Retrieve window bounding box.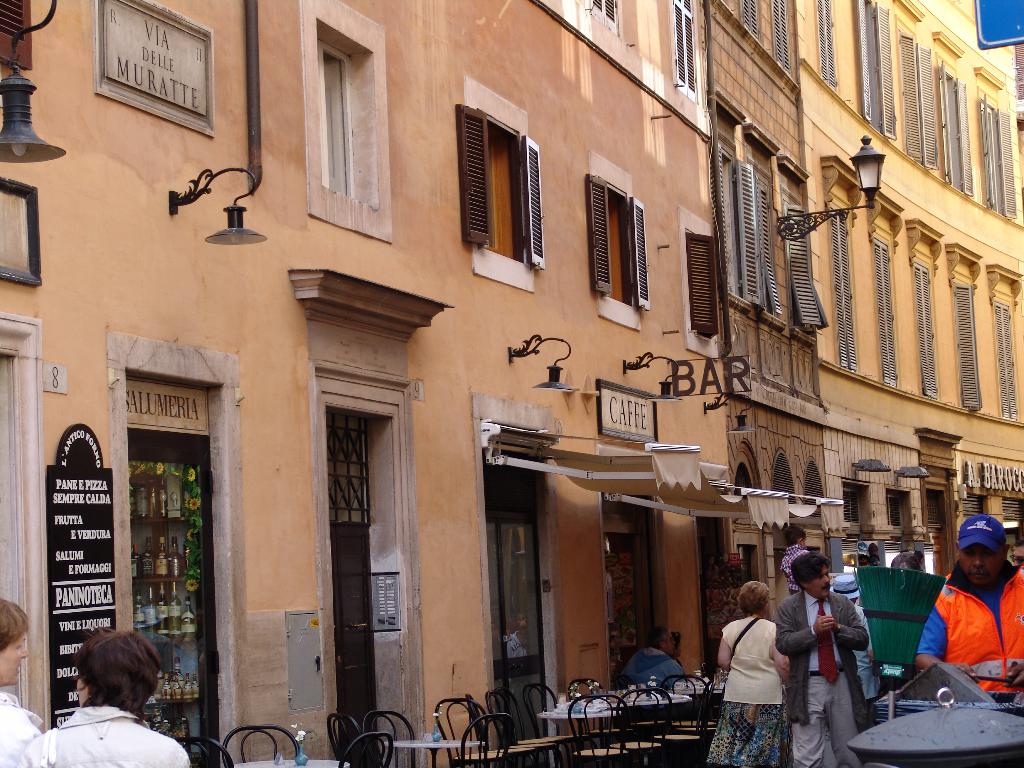
Bounding box: <region>755, 174, 777, 317</region>.
